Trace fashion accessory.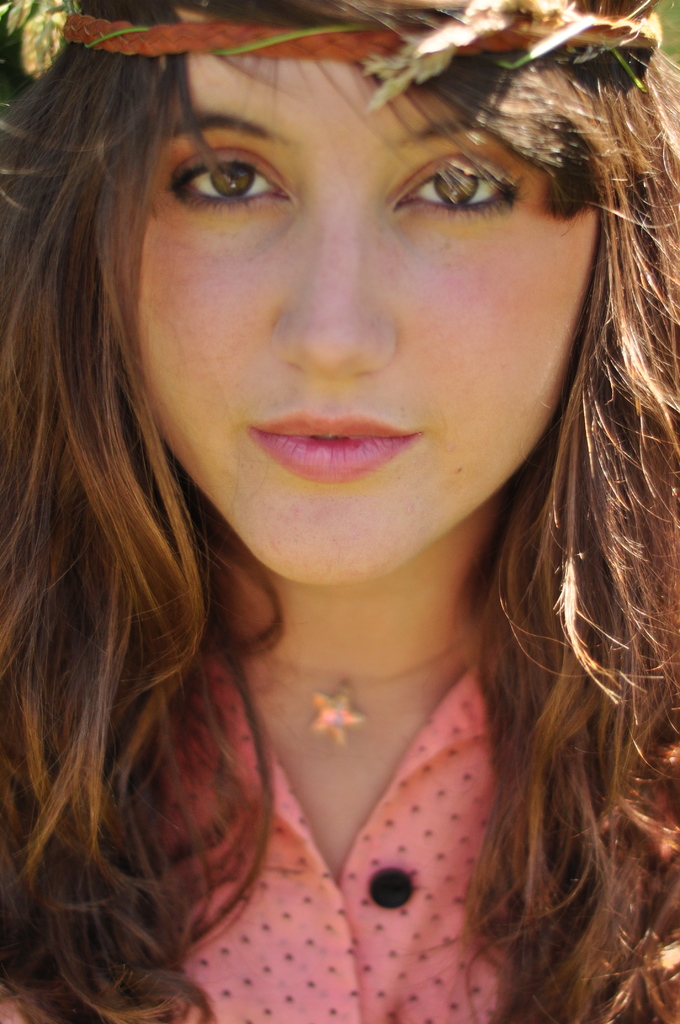
Traced to region(0, 0, 662, 120).
